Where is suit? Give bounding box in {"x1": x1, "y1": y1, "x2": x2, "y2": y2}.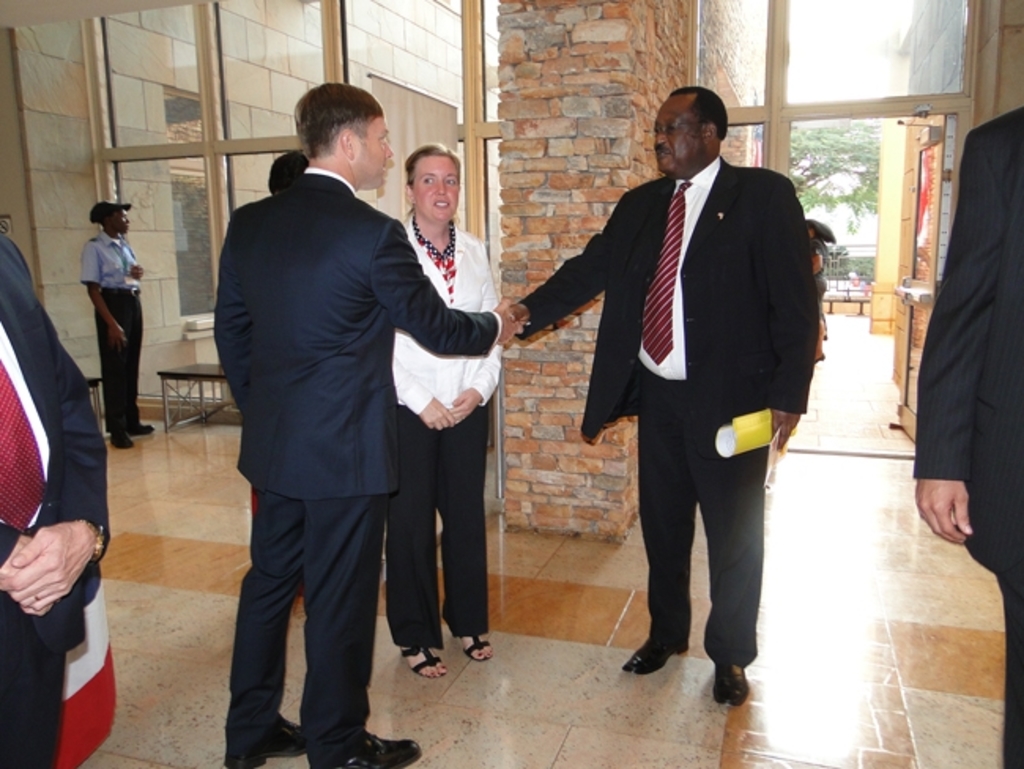
{"x1": 0, "y1": 227, "x2": 123, "y2": 767}.
